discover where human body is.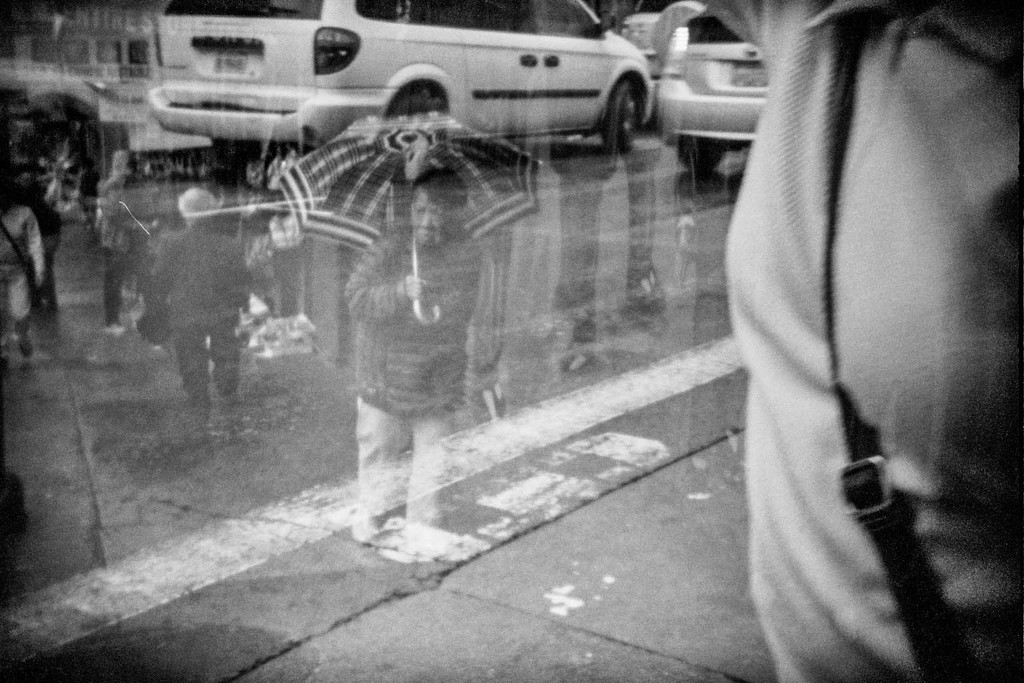
Discovered at region(18, 168, 60, 317).
